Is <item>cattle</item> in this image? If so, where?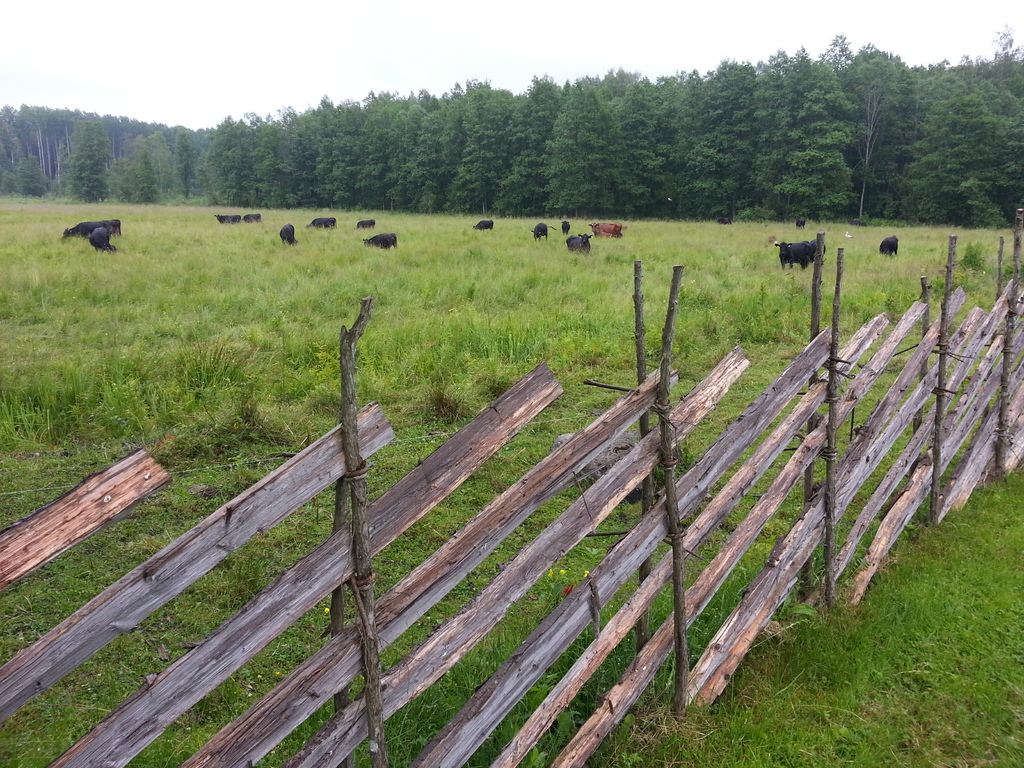
Yes, at [89,225,119,253].
